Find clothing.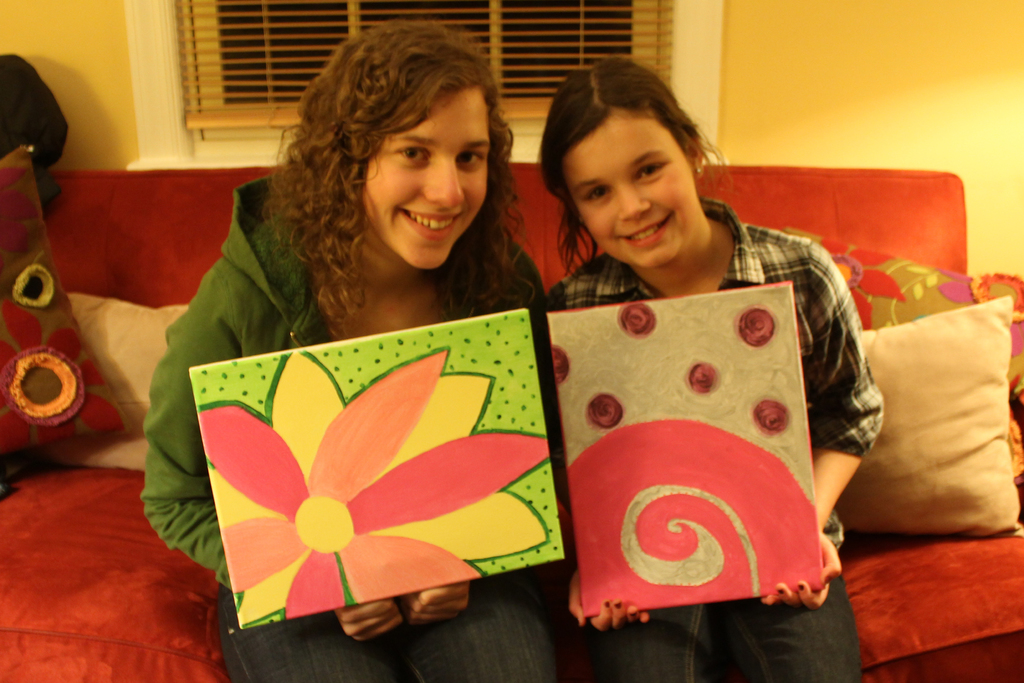
rect(141, 169, 552, 682).
